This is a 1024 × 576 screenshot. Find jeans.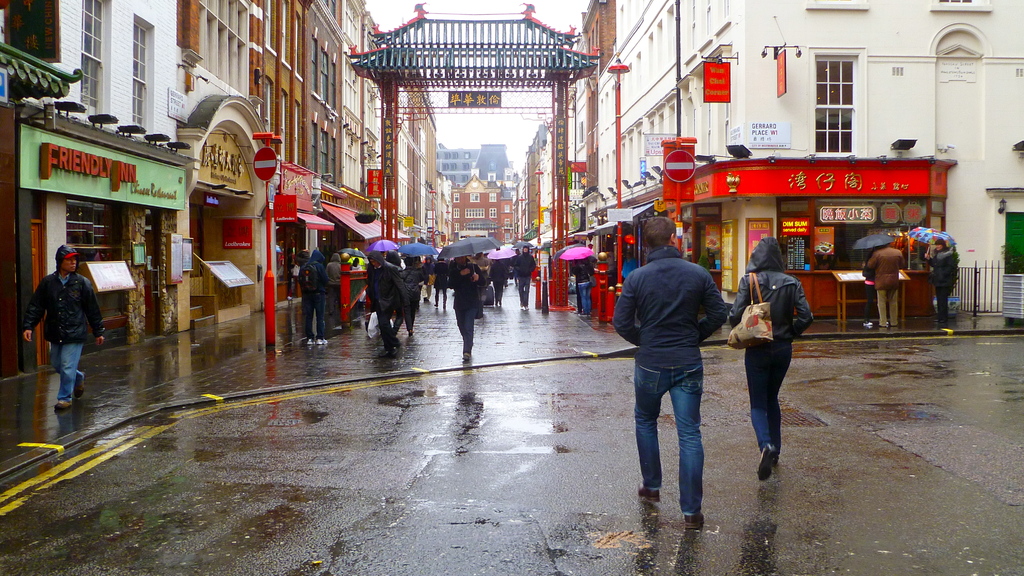
Bounding box: bbox(581, 284, 590, 313).
